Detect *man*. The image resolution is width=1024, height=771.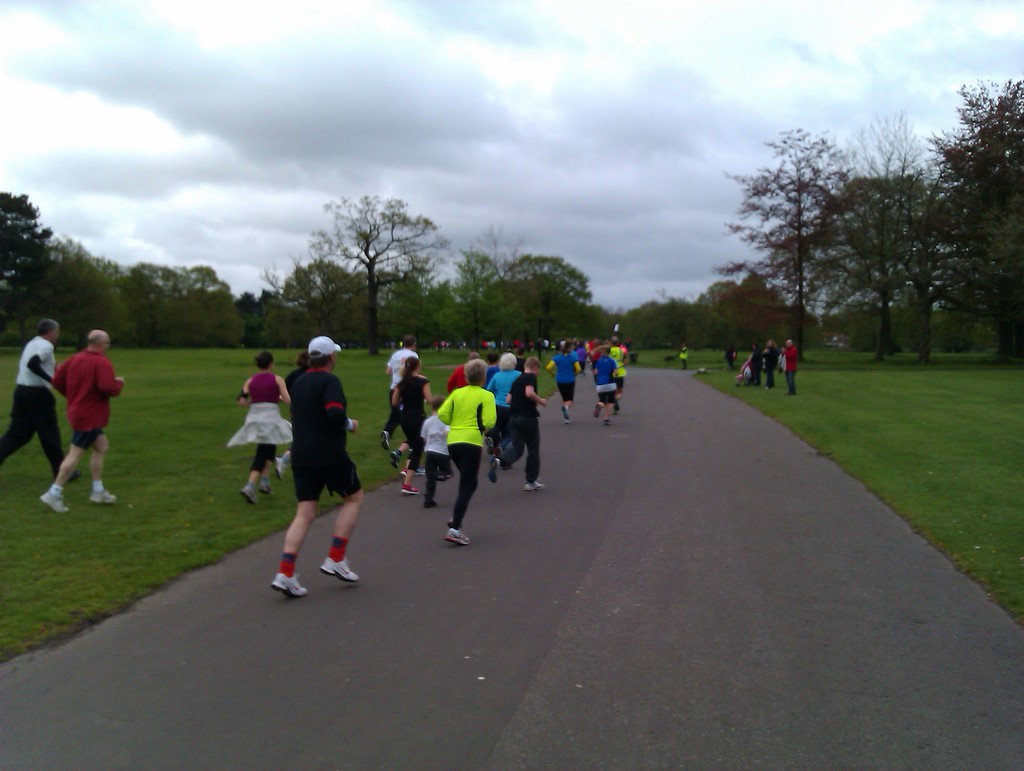
crop(0, 320, 82, 483).
